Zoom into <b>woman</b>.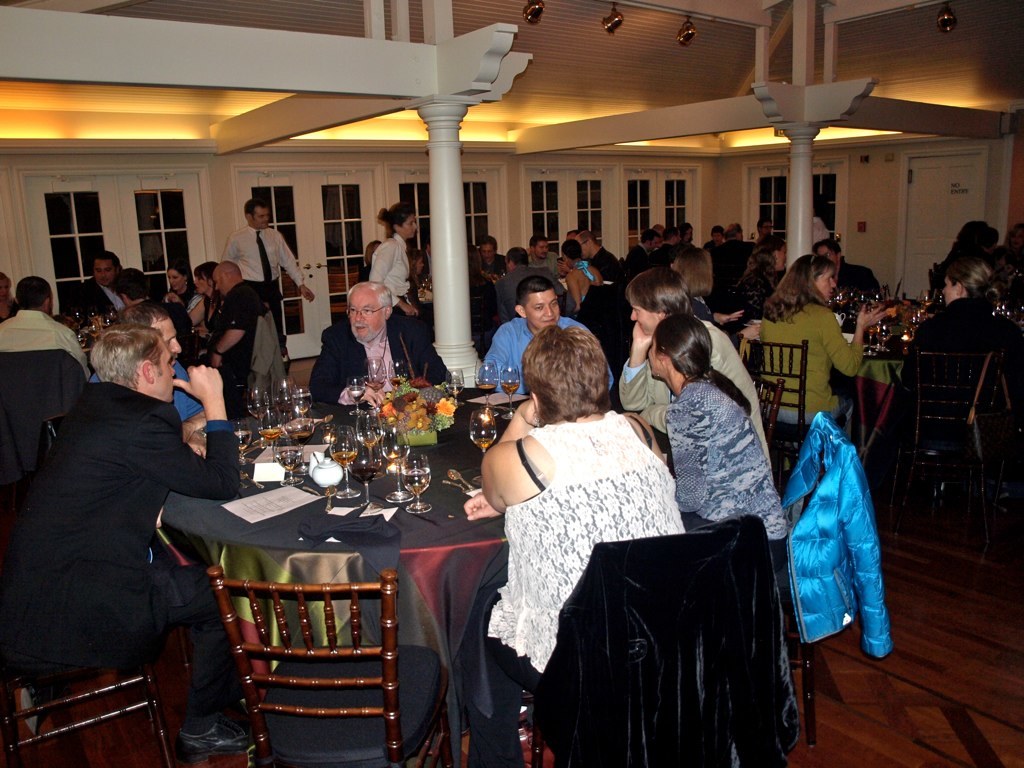
Zoom target: box(559, 240, 603, 313).
